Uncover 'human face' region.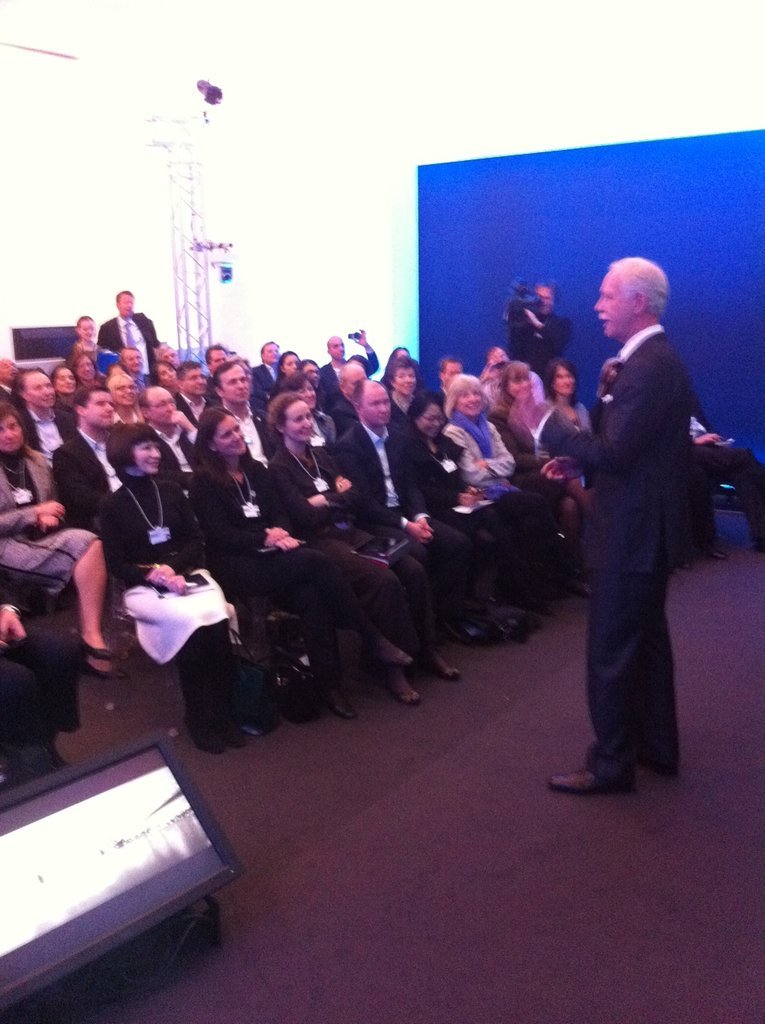
Uncovered: 113:288:136:322.
